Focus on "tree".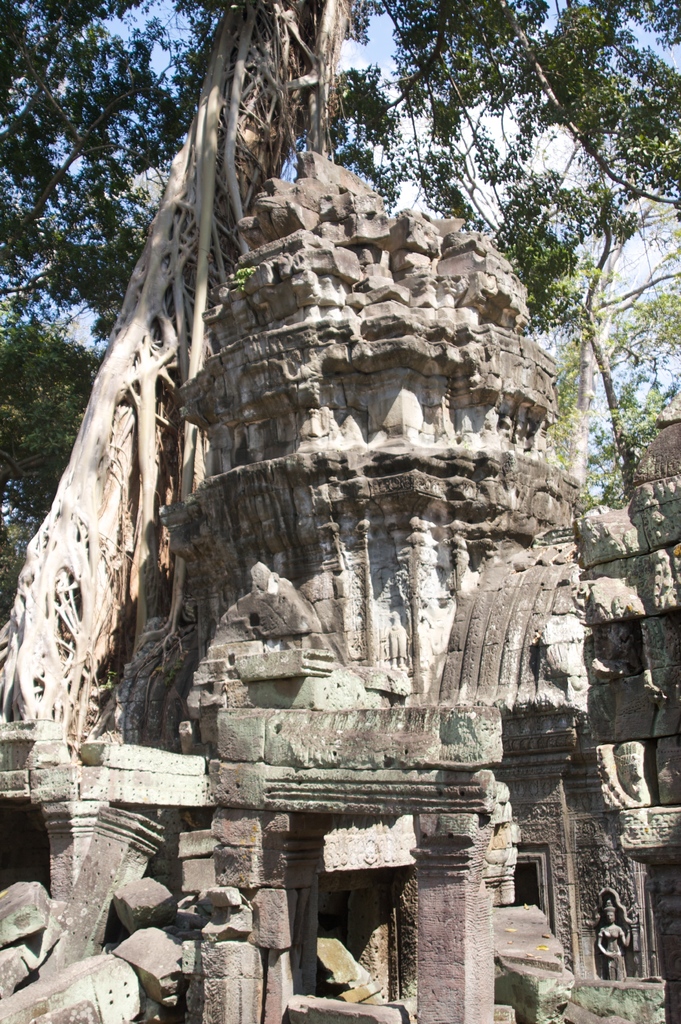
Focused at (0,0,680,740).
